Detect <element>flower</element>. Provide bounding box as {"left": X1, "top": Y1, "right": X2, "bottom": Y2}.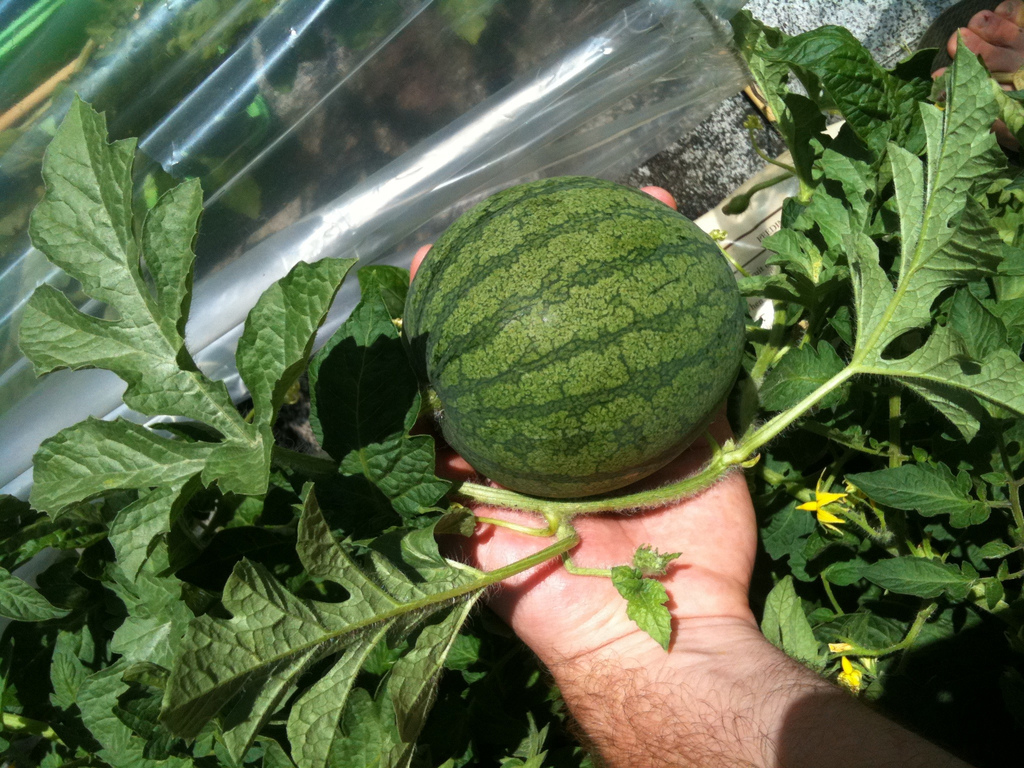
{"left": 796, "top": 470, "right": 839, "bottom": 537}.
